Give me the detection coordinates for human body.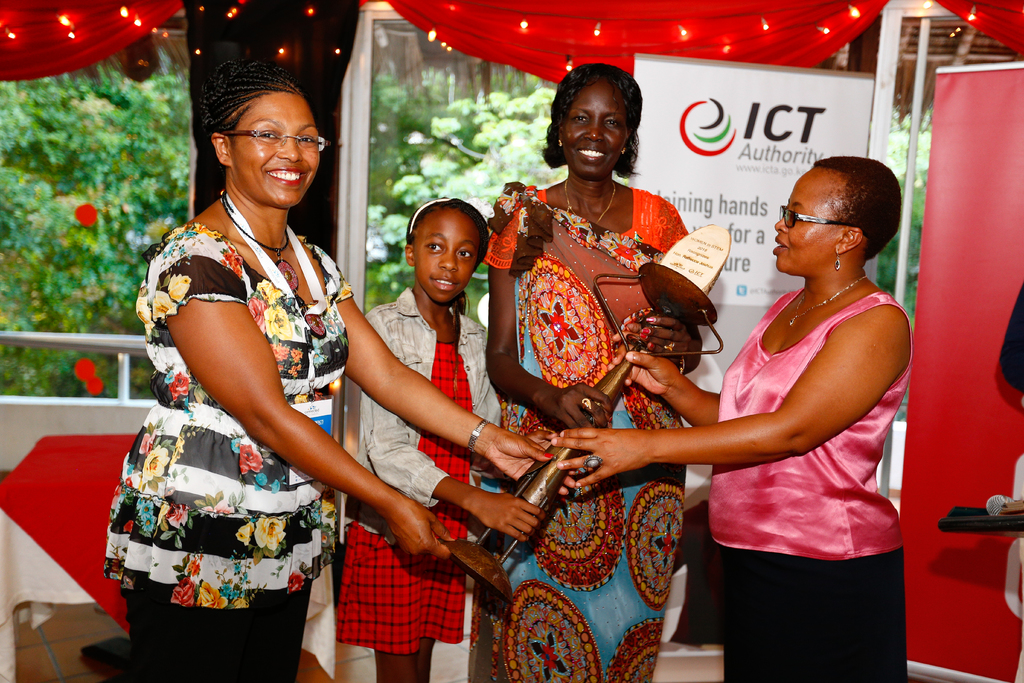
bbox=(658, 161, 913, 680).
